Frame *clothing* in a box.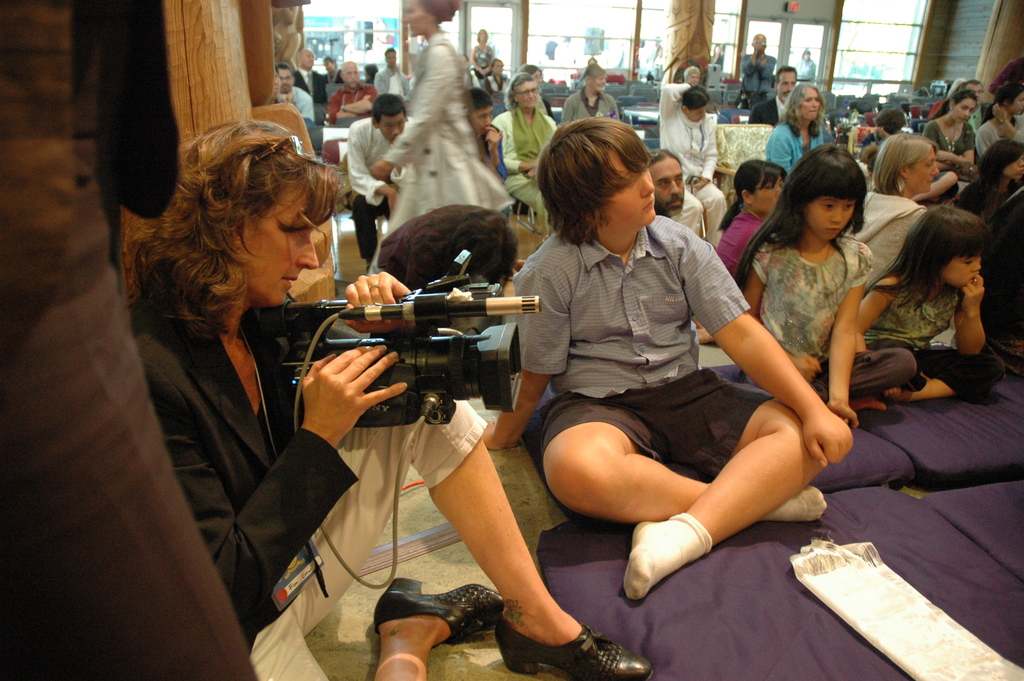
x1=756 y1=237 x2=915 y2=401.
